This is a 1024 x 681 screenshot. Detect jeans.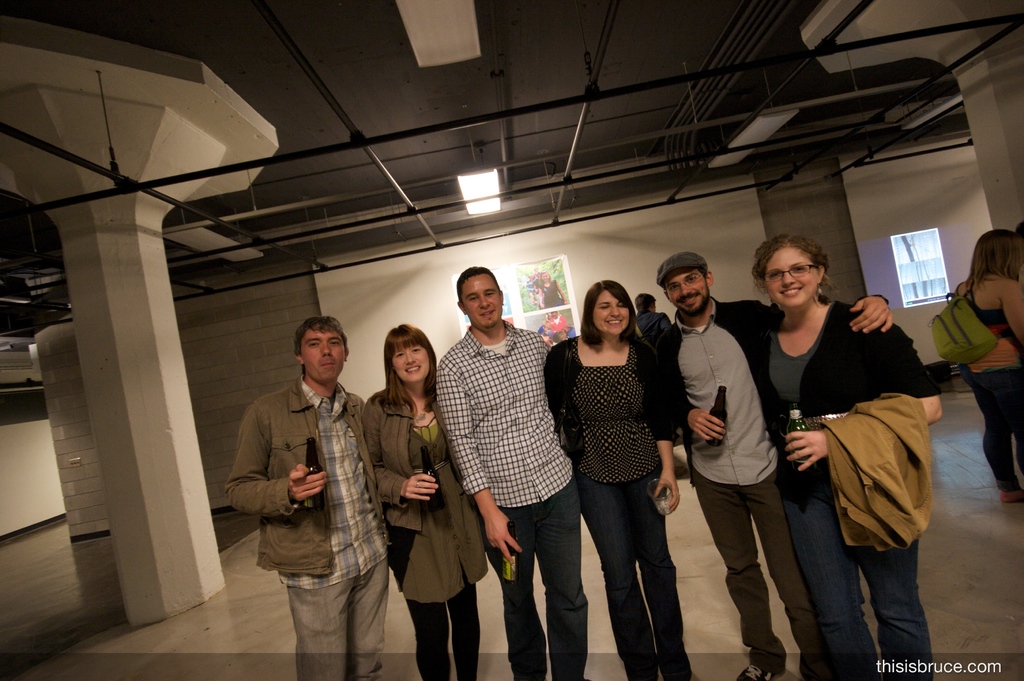
bbox(410, 581, 478, 680).
